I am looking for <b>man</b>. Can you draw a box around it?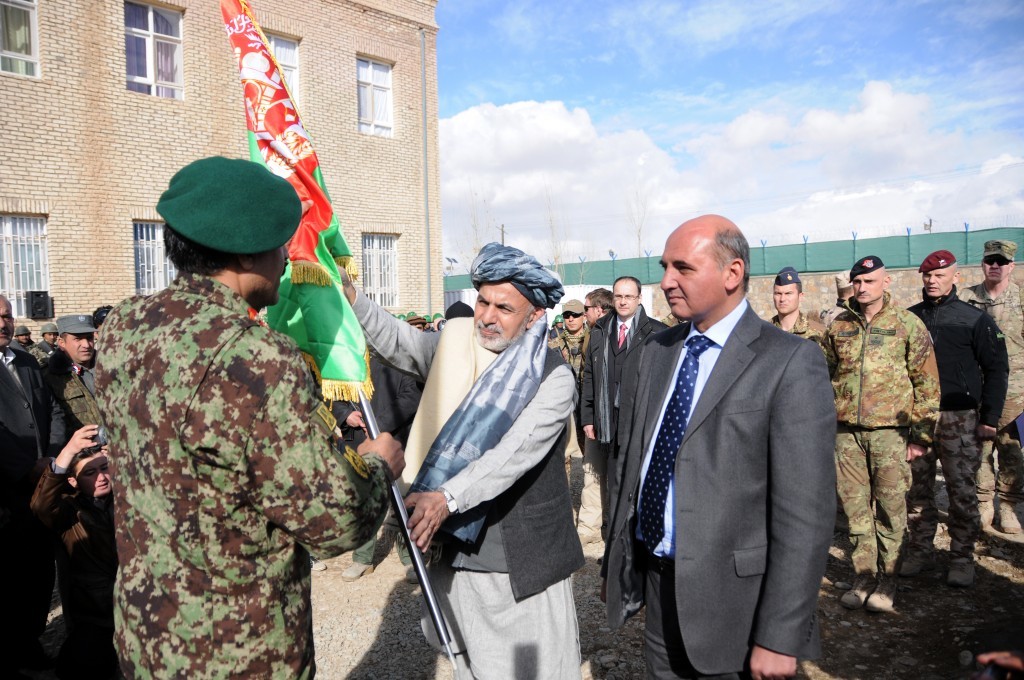
Sure, the bounding box is box=[581, 289, 602, 328].
